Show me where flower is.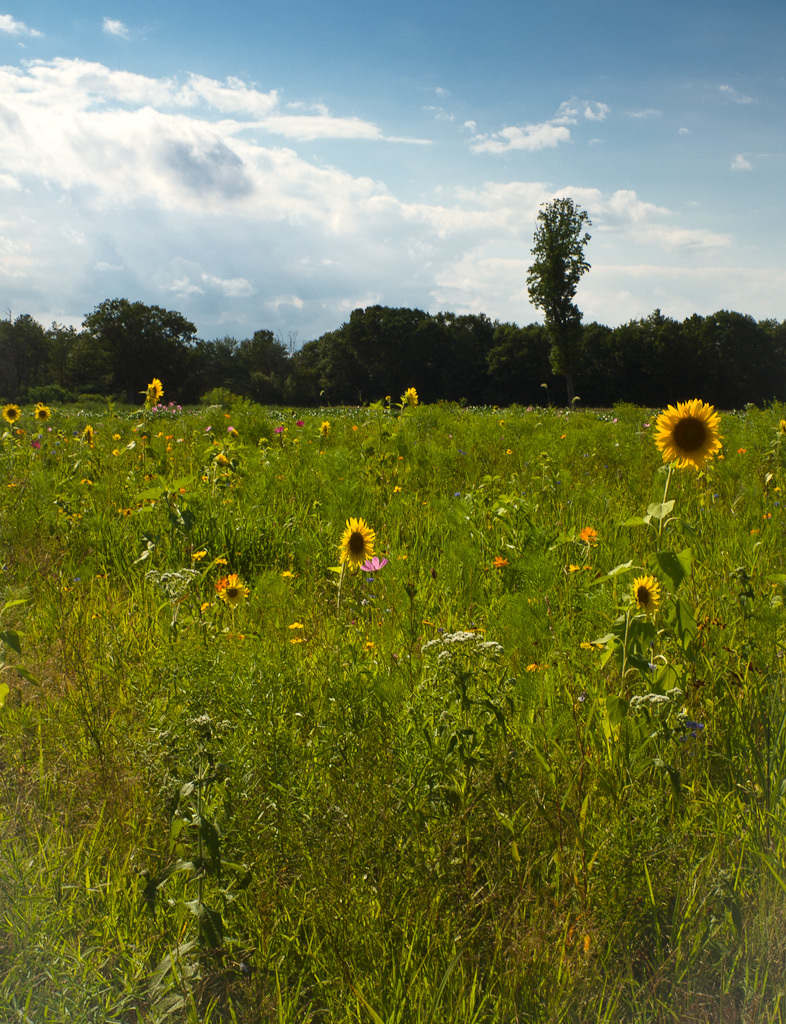
flower is at rect(359, 634, 382, 650).
